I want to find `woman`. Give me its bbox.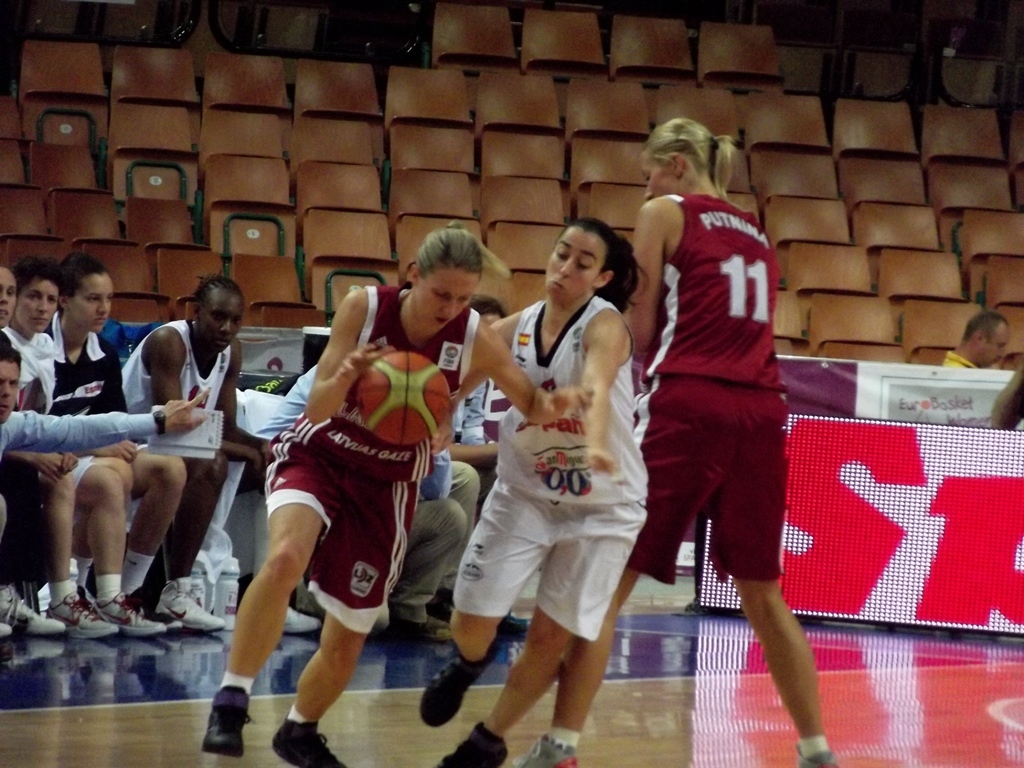
516 120 832 767.
